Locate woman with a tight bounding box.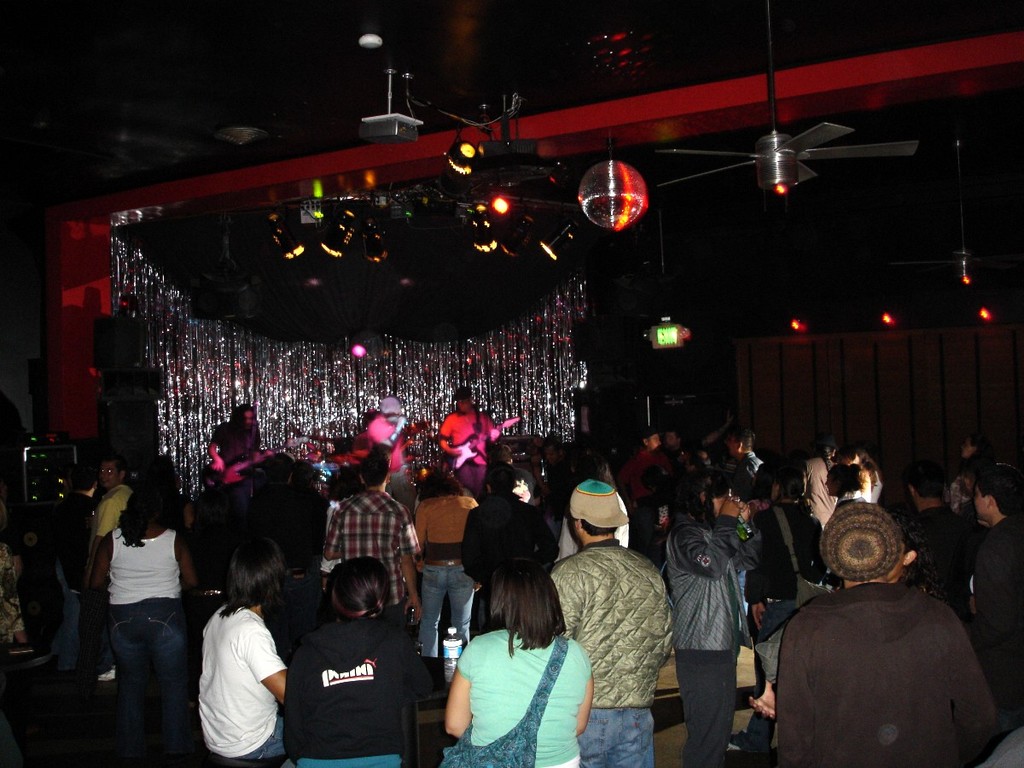
box=[278, 555, 428, 767].
